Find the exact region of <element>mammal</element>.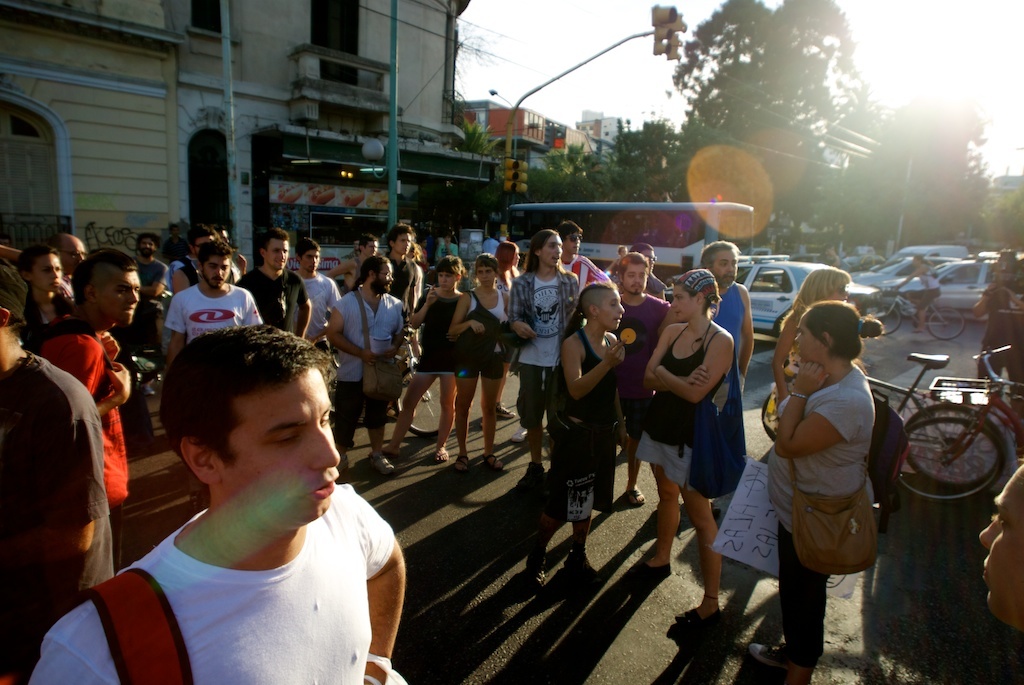
Exact region: [292,234,343,370].
